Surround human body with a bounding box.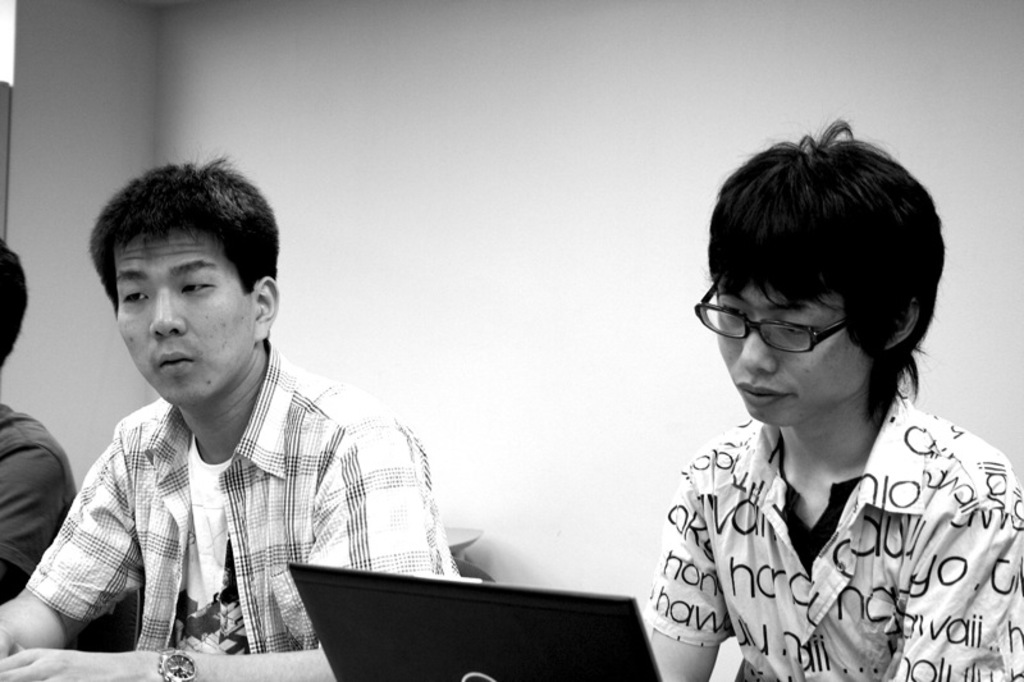
bbox=[648, 394, 1023, 681].
